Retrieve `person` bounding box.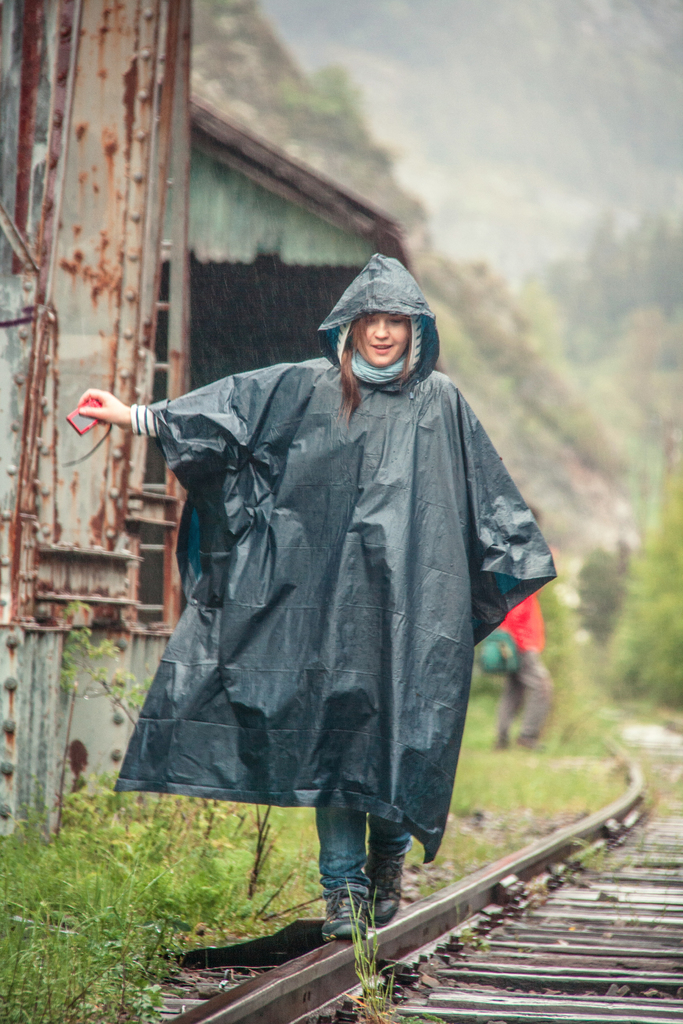
Bounding box: 74:252:547:945.
